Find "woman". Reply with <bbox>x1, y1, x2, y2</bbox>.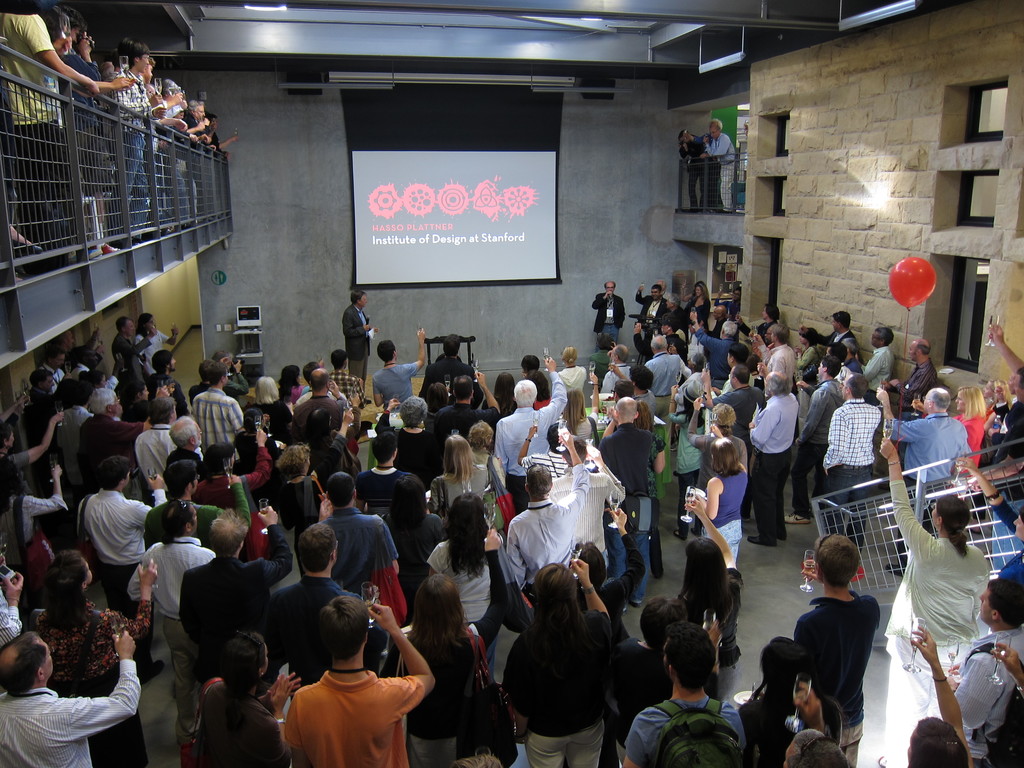
<bbox>793, 331, 820, 436</bbox>.
